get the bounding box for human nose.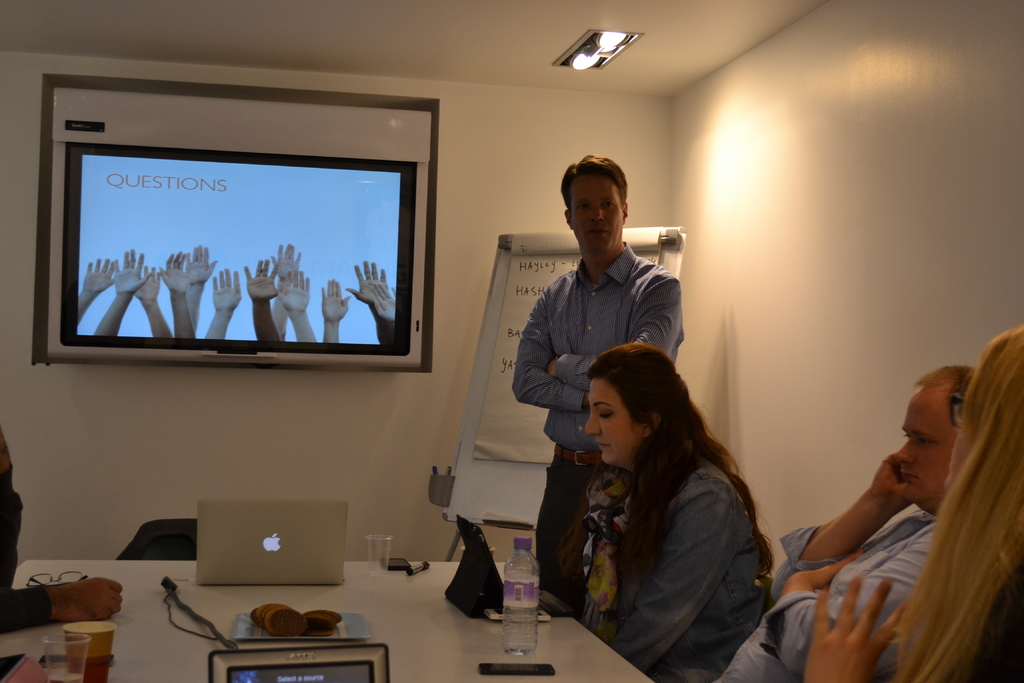
[586,409,601,436].
